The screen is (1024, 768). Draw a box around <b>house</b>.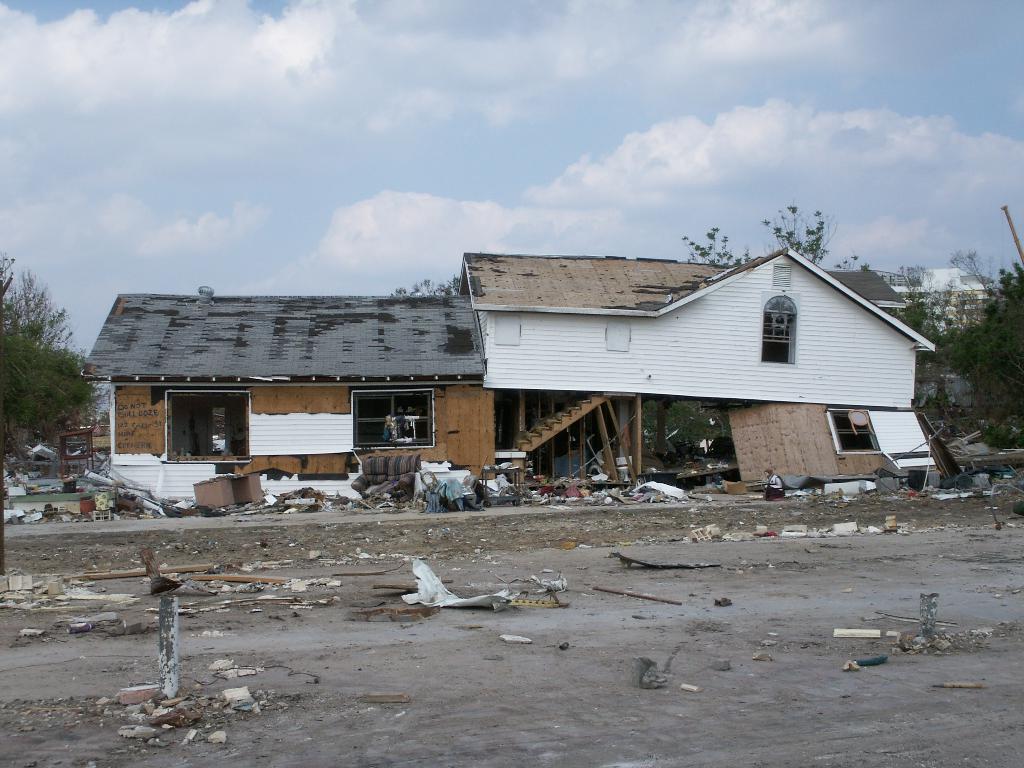
(95, 287, 489, 490).
